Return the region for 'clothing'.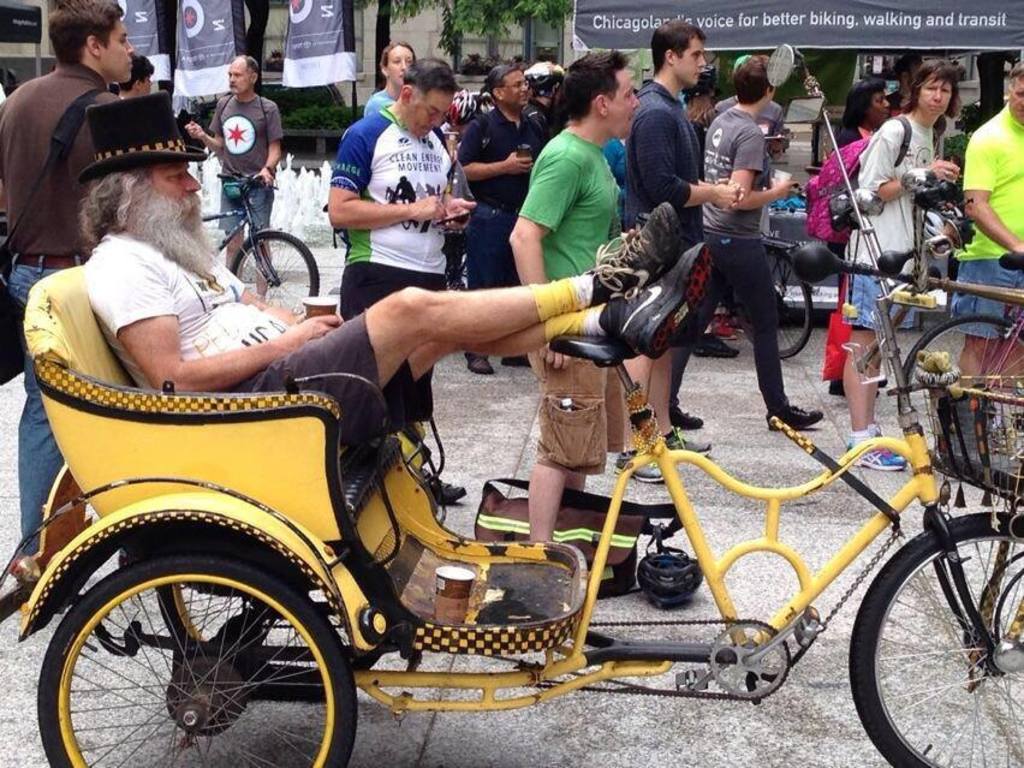
bbox=(340, 93, 463, 429).
